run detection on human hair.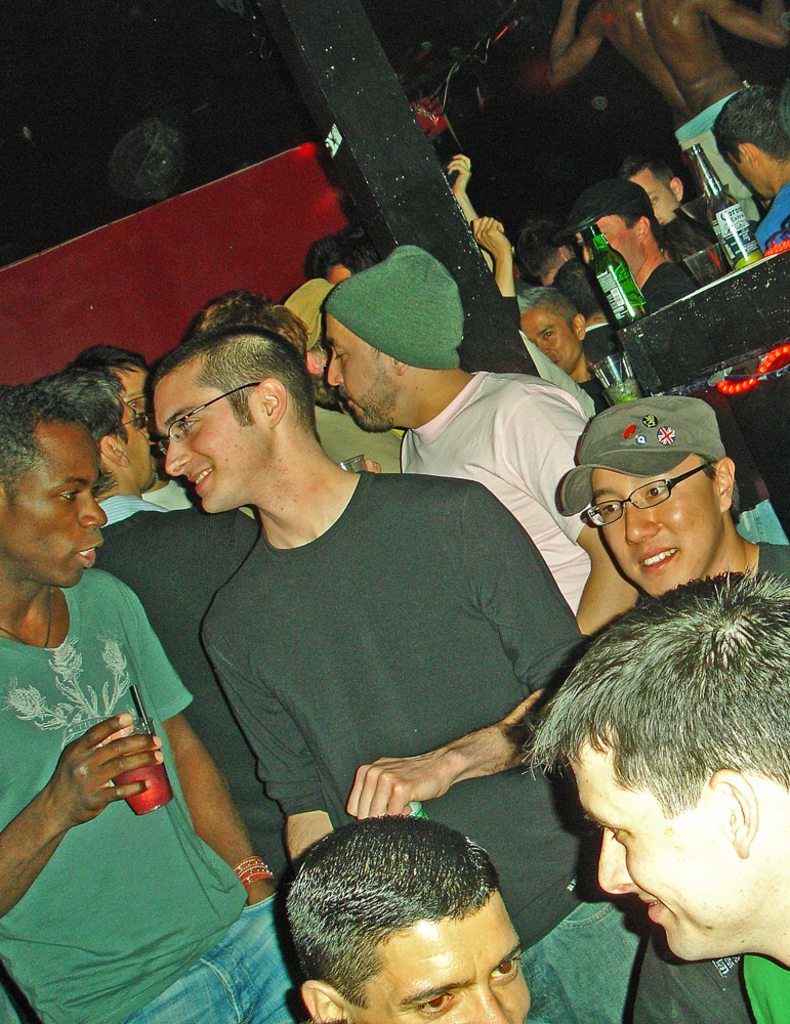
Result: detection(305, 220, 376, 278).
